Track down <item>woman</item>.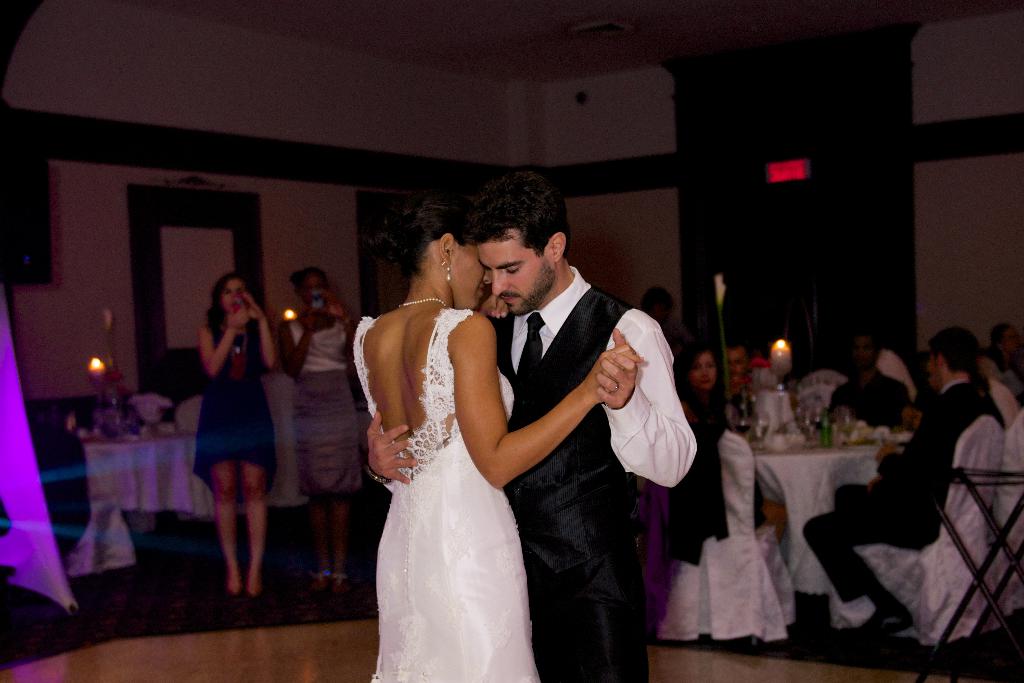
Tracked to {"left": 349, "top": 194, "right": 643, "bottom": 682}.
